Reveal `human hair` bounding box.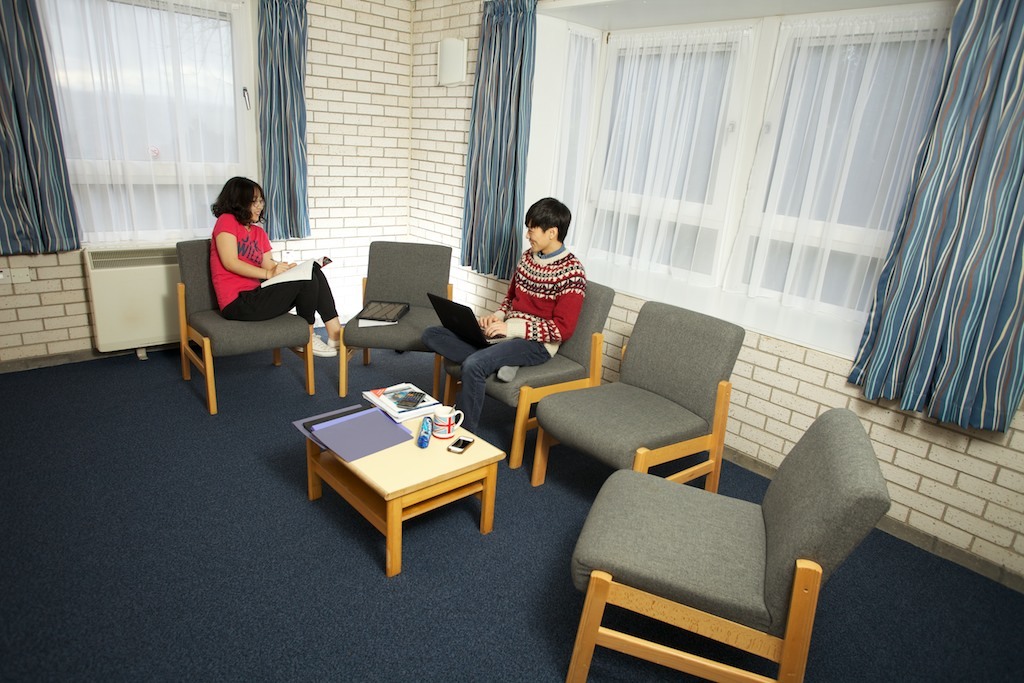
Revealed: [x1=524, y1=195, x2=573, y2=240].
